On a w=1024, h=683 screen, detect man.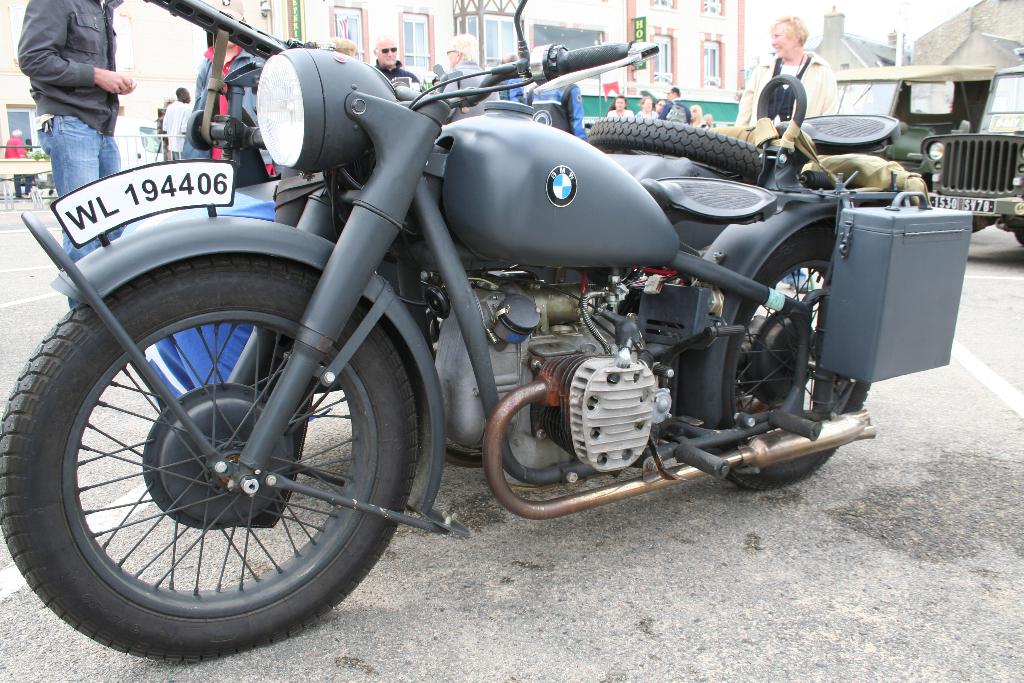
left=372, top=39, right=420, bottom=84.
